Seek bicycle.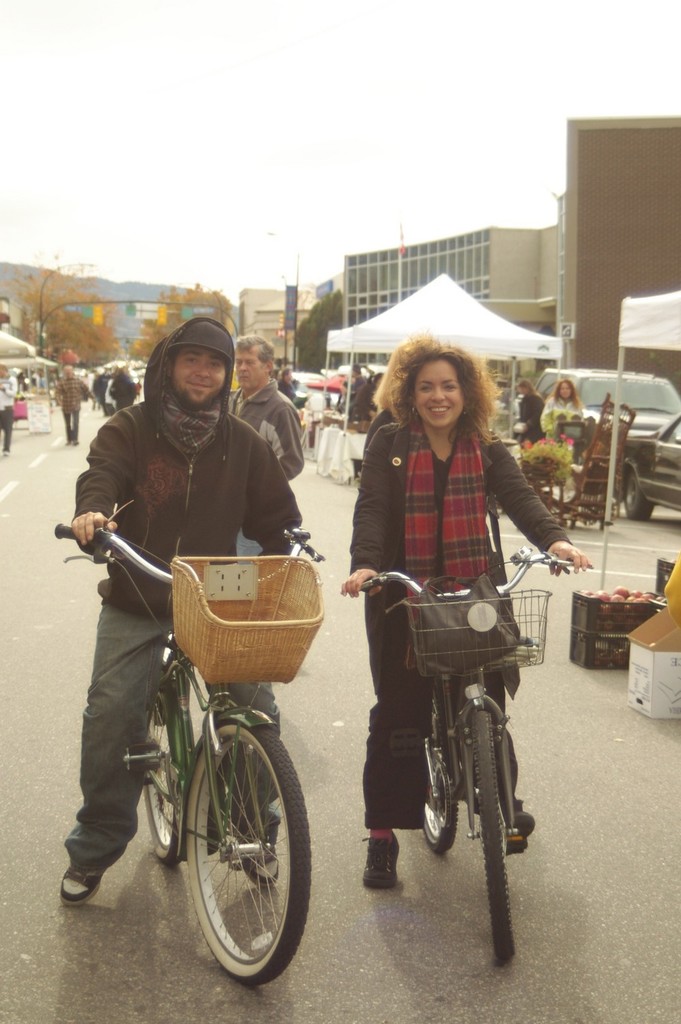
BBox(53, 511, 325, 985).
